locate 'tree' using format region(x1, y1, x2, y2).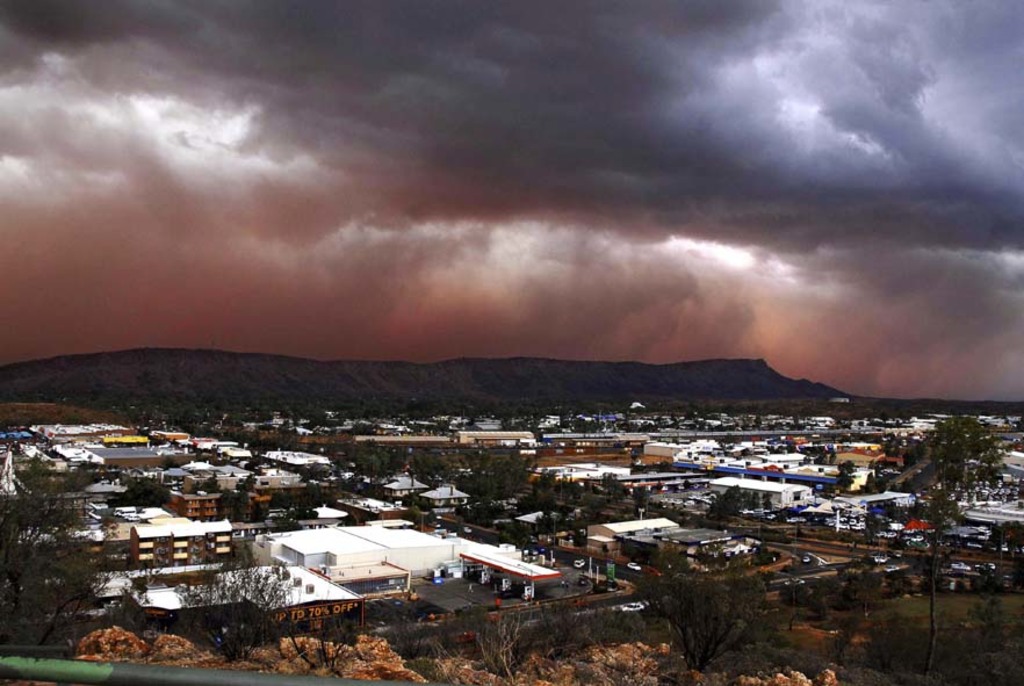
region(115, 478, 175, 507).
